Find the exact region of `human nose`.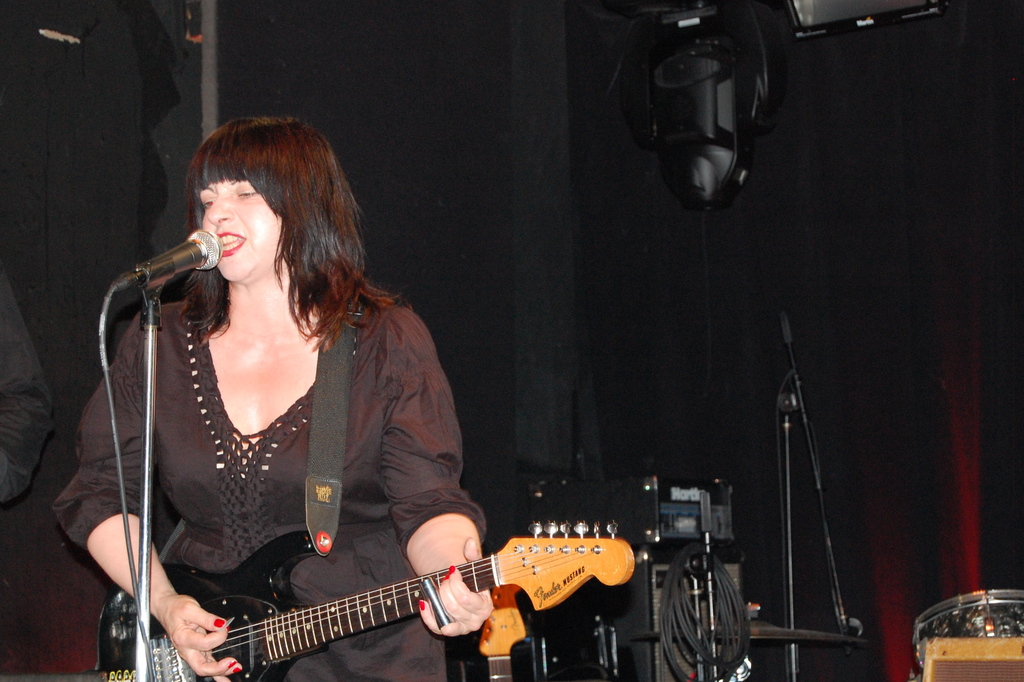
Exact region: region(208, 190, 232, 223).
